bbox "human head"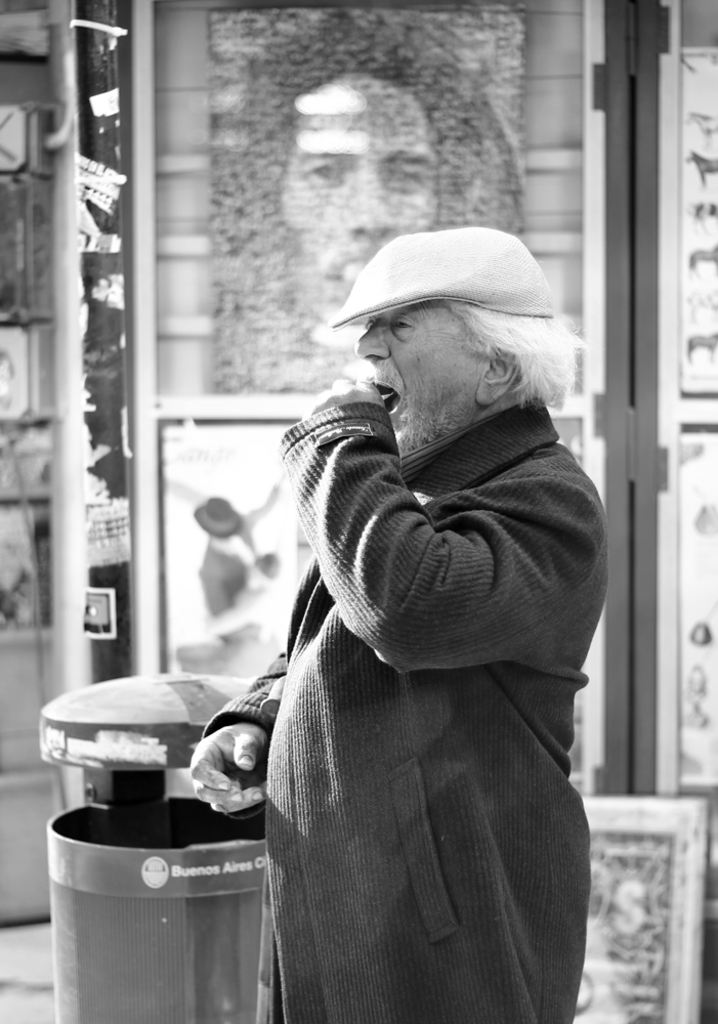
Rect(230, 17, 504, 327)
